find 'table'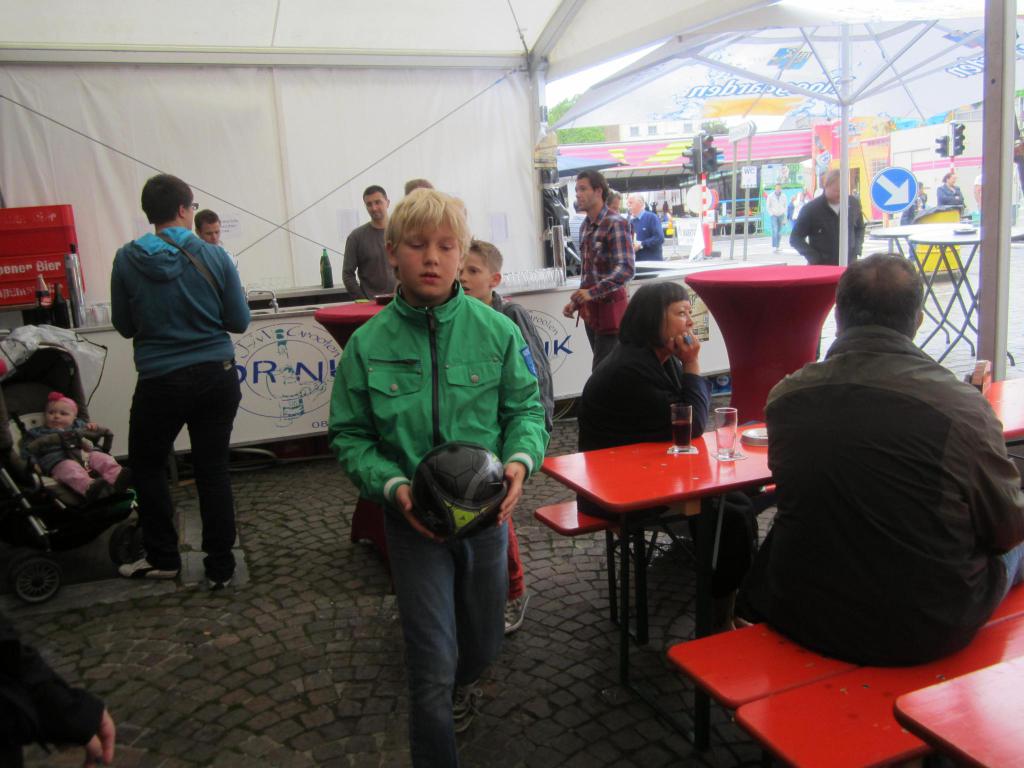
905,230,1014,366
